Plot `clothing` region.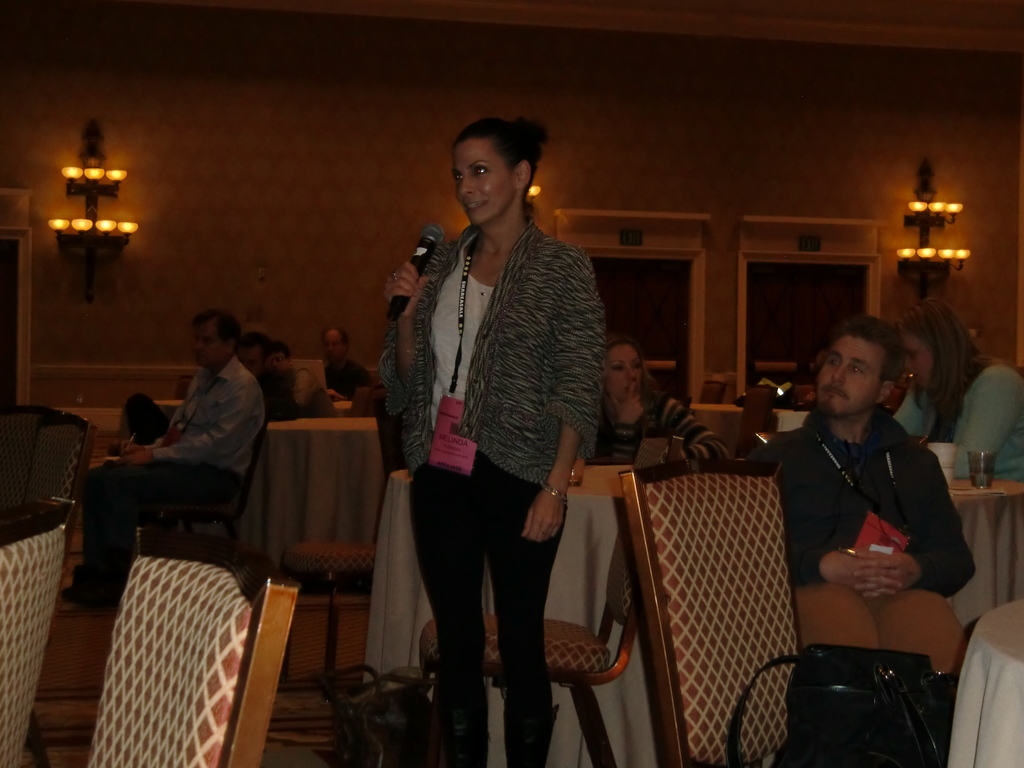
Plotted at <region>86, 349, 278, 577</region>.
